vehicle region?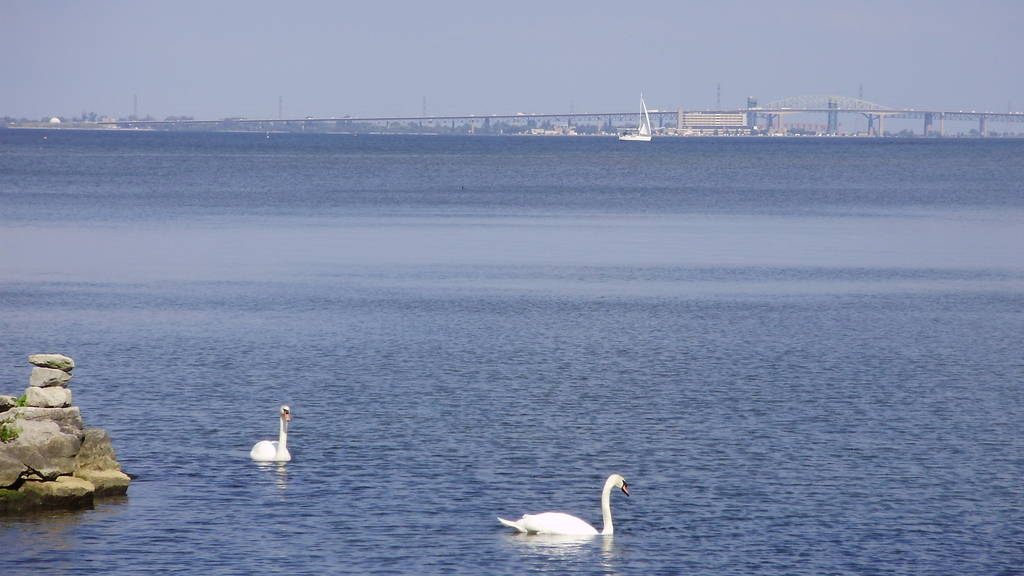
Rect(620, 90, 653, 140)
